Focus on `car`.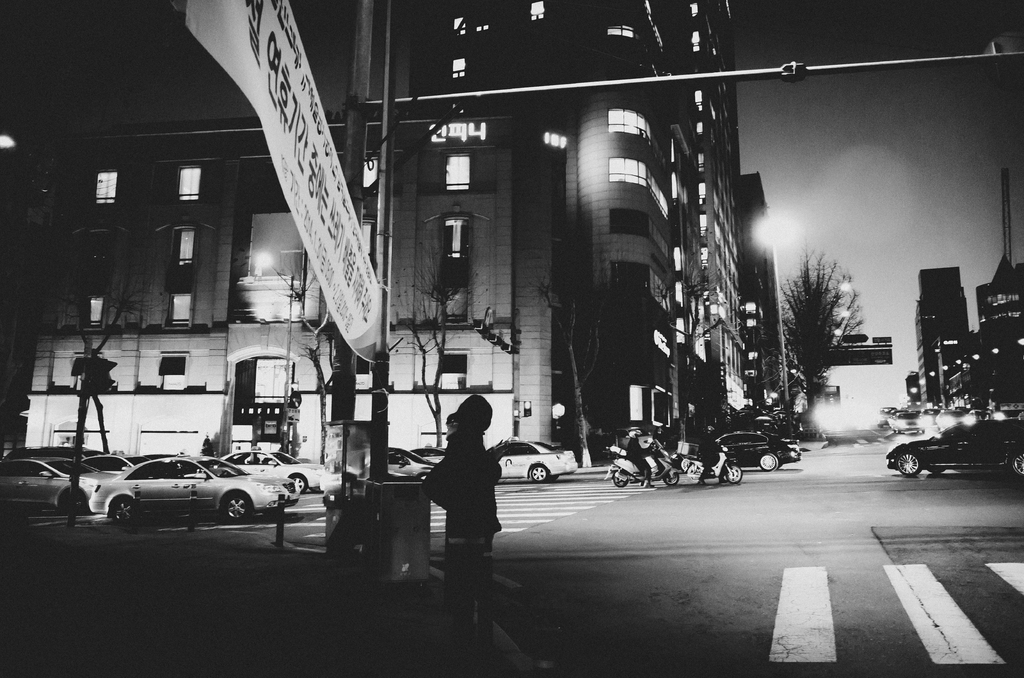
Focused at BBox(888, 421, 1023, 479).
